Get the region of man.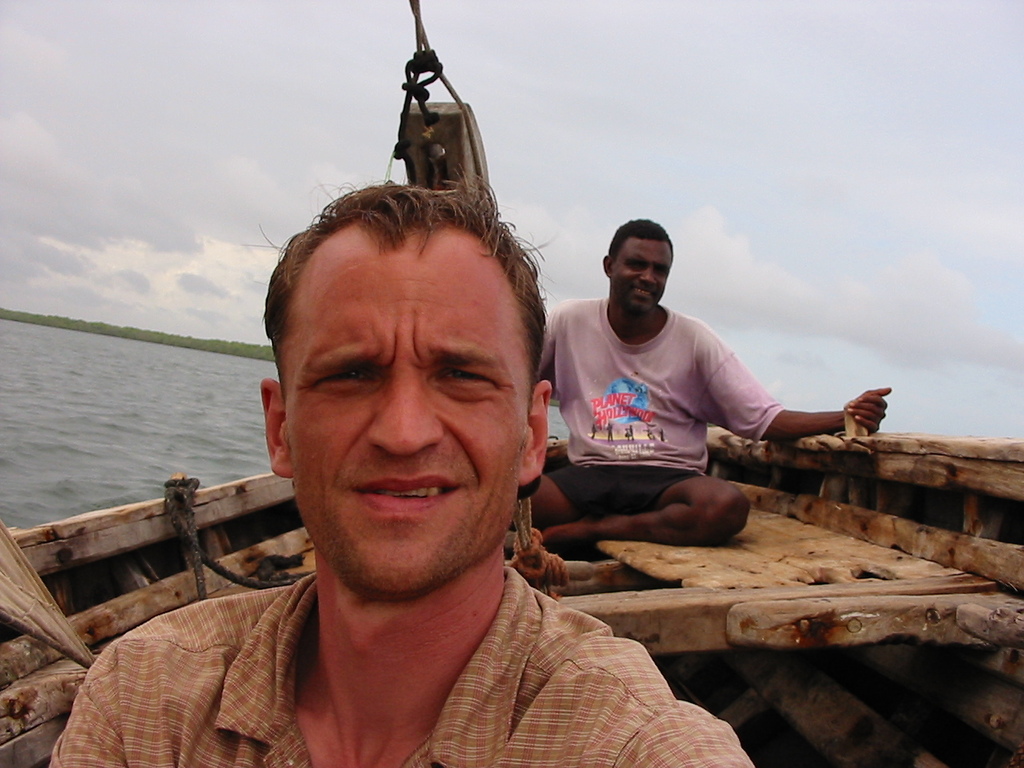
(75,119,809,750).
